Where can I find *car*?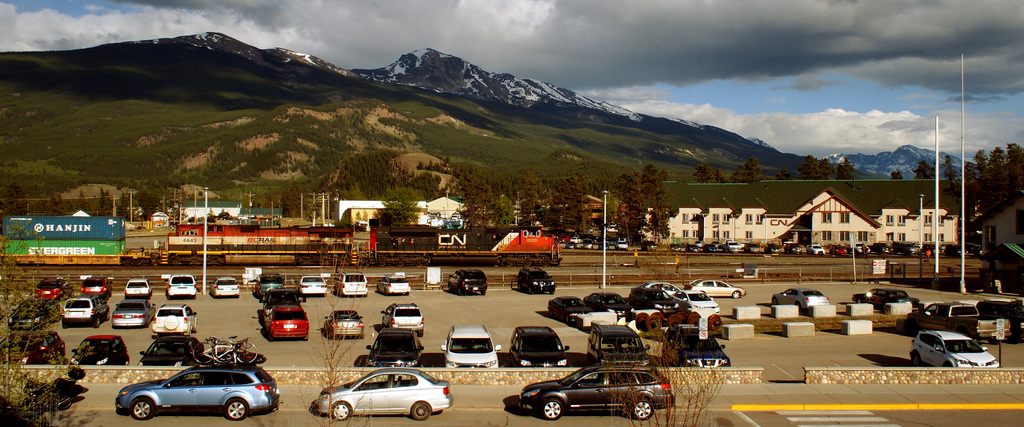
You can find it at [111, 298, 156, 326].
